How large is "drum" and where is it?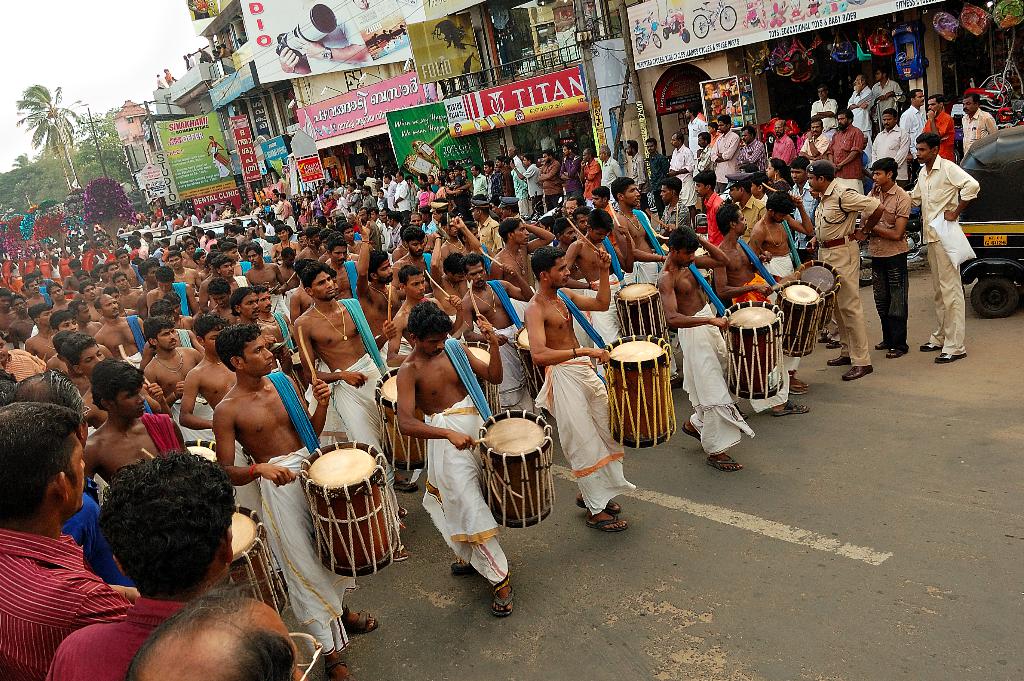
Bounding box: locate(373, 365, 432, 470).
